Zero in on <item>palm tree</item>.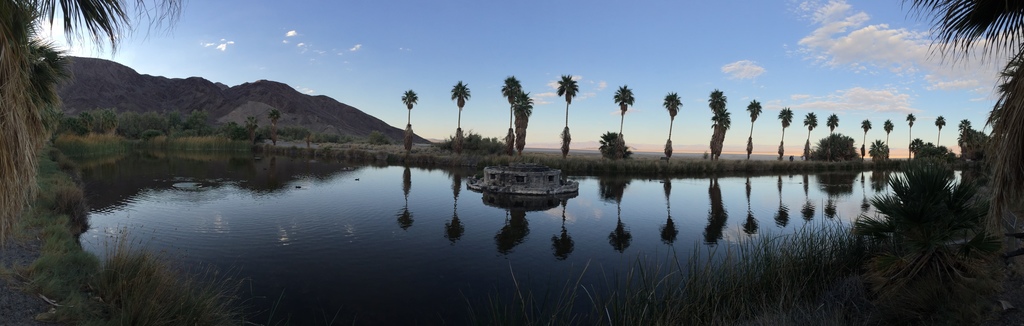
Zeroed in: bbox=(244, 110, 262, 148).
